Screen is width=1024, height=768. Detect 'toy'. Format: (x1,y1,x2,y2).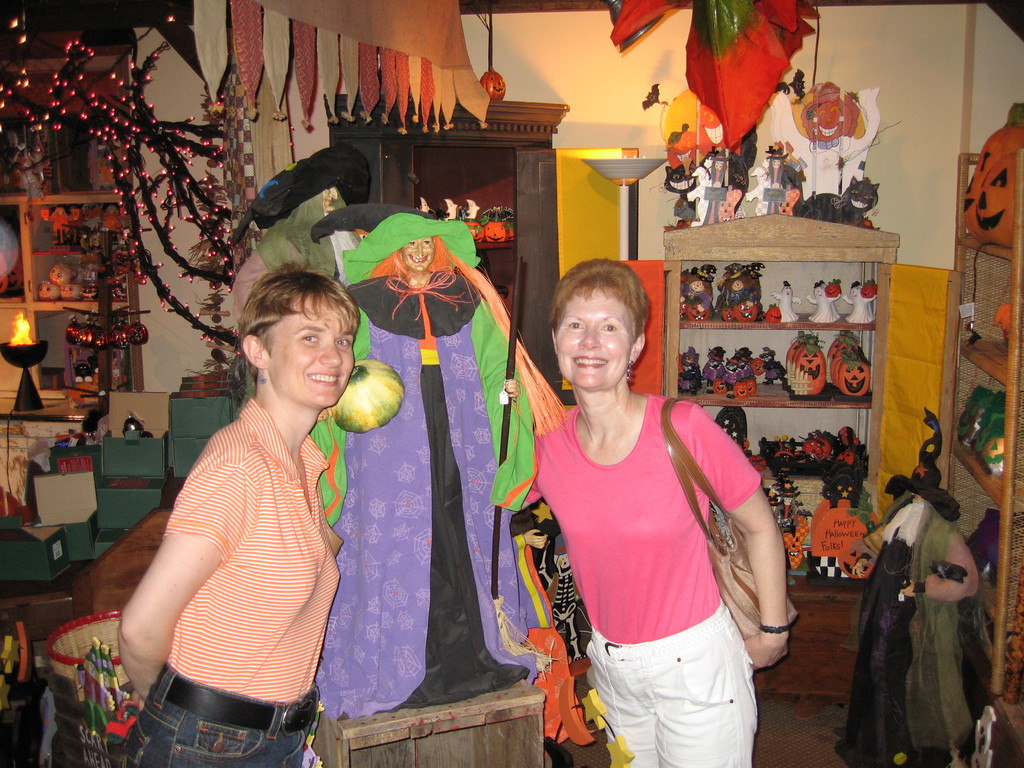
(4,135,38,196).
